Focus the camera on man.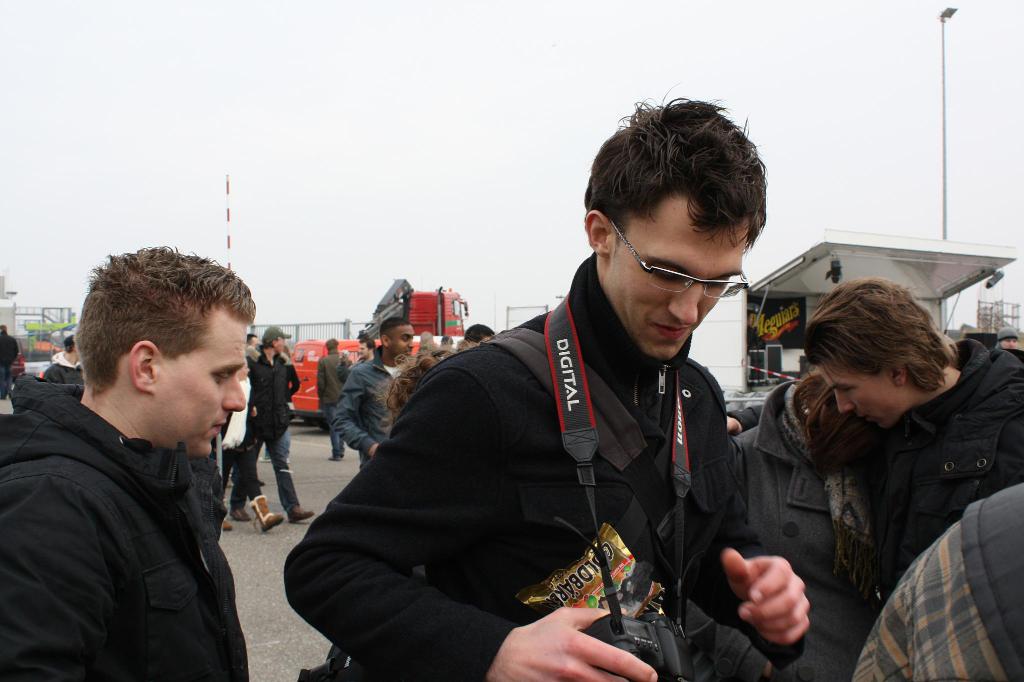
Focus region: (left=232, top=326, right=316, bottom=525).
